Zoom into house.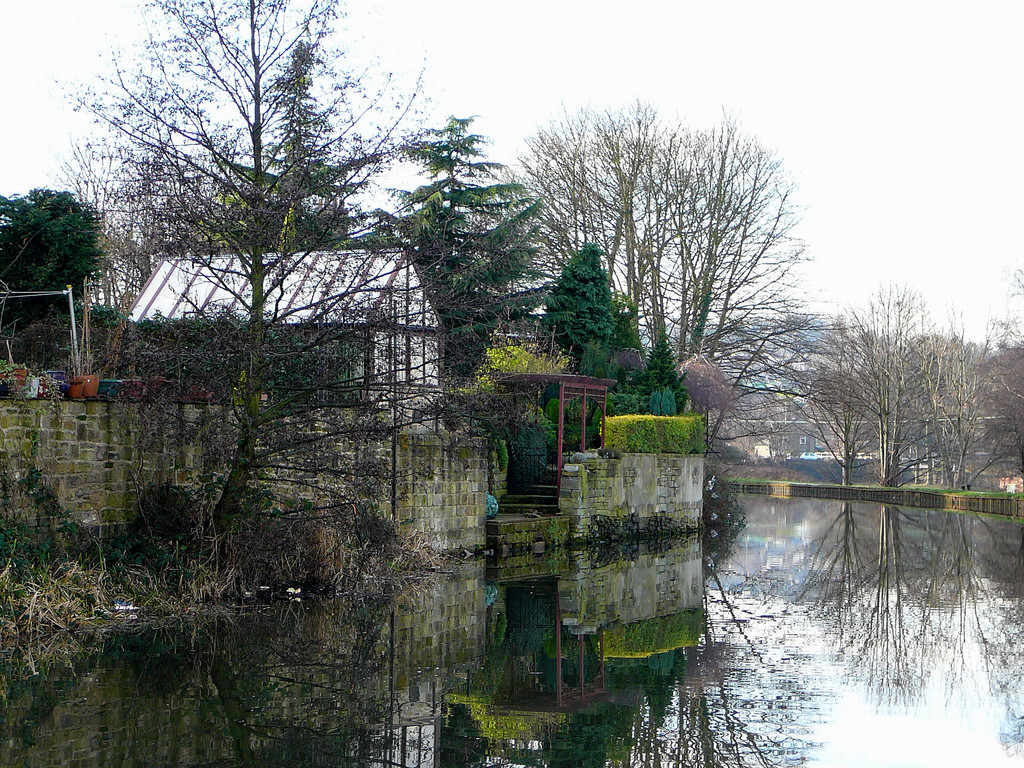
Zoom target: 0 225 87 337.
